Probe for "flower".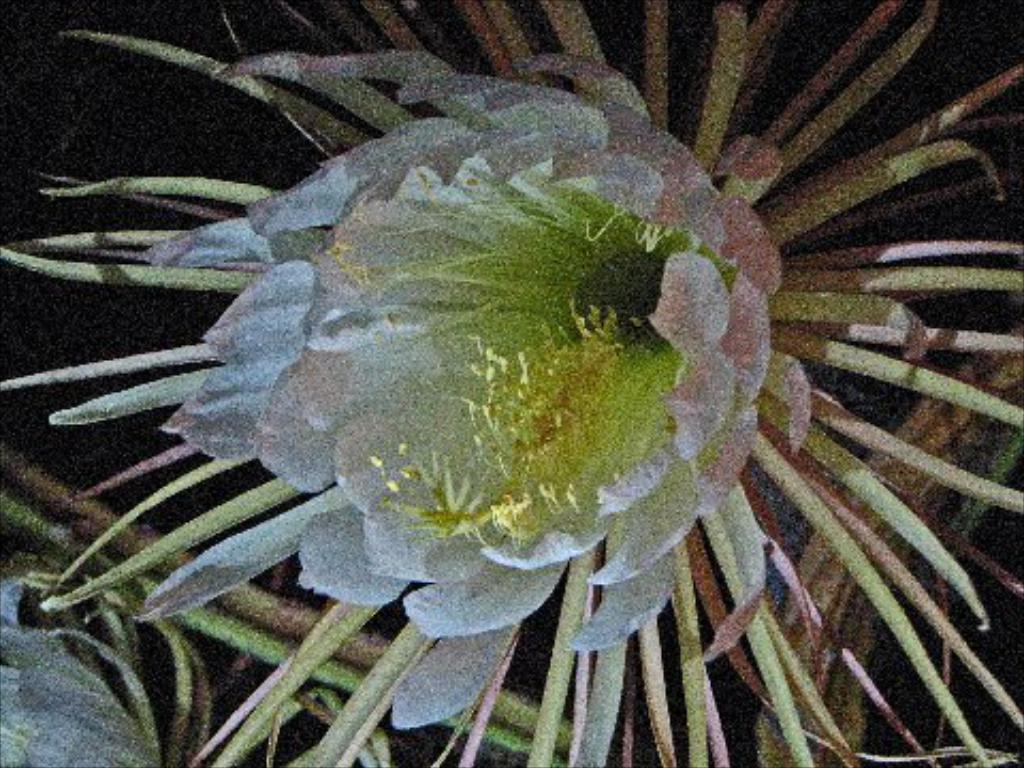
Probe result: crop(41, 13, 975, 713).
